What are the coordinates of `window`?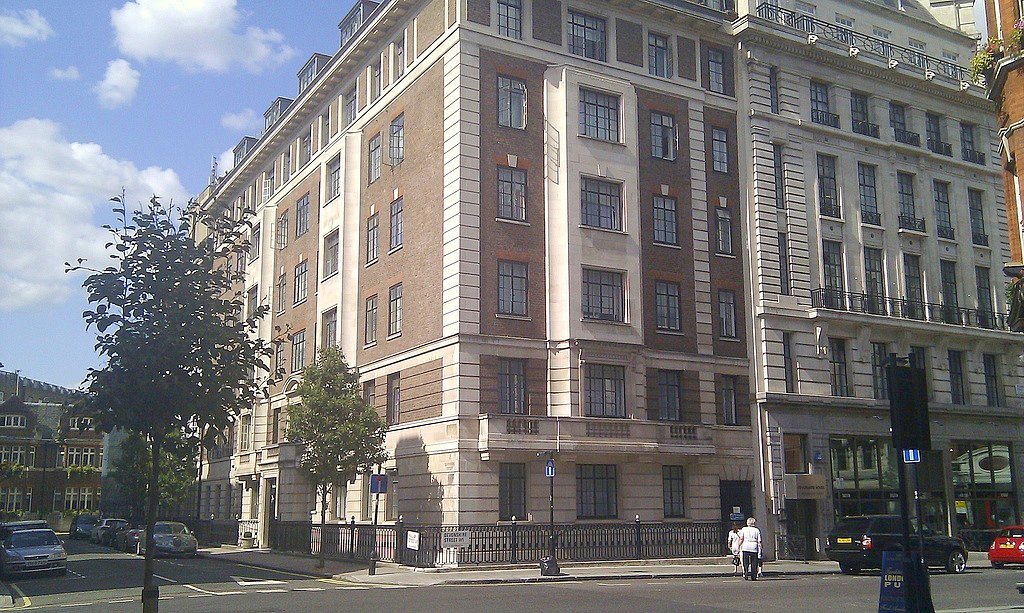
(left=261, top=103, right=281, bottom=136).
